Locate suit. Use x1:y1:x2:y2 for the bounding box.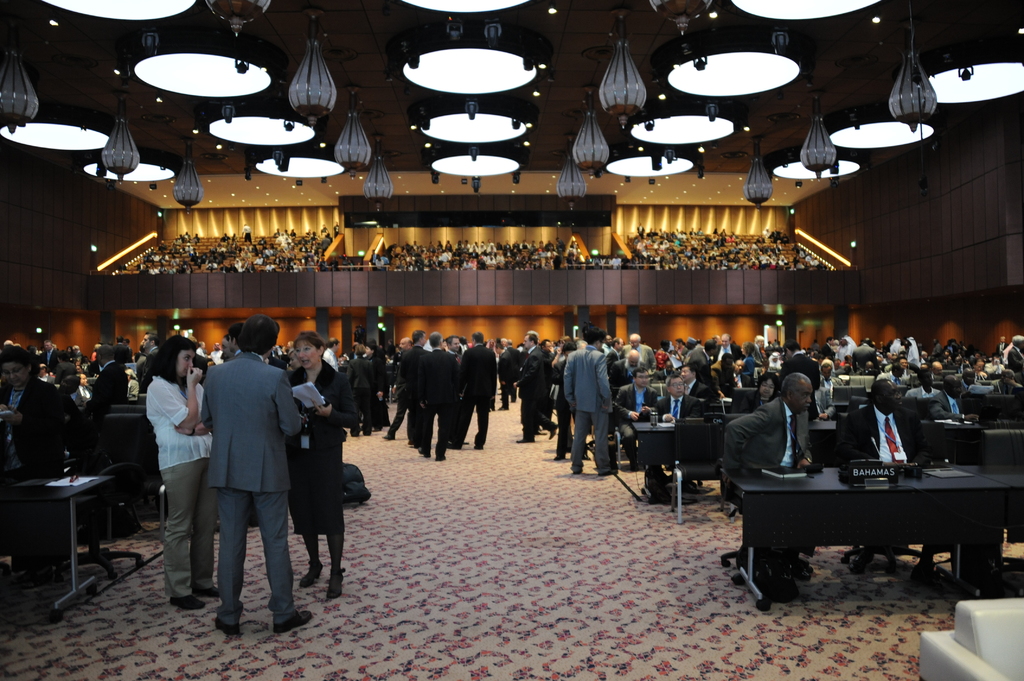
70:385:92:406.
